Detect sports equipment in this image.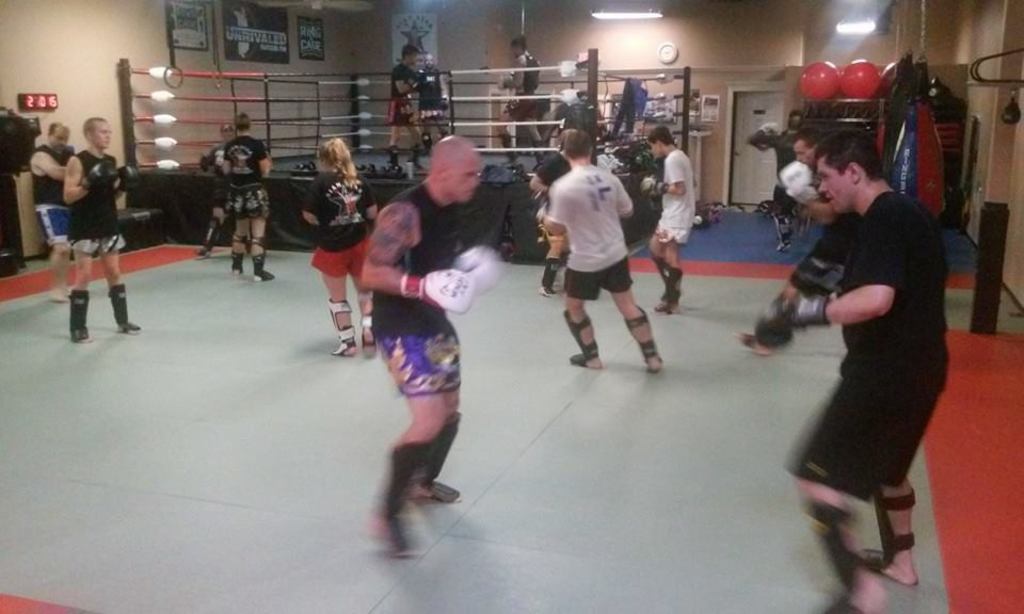
Detection: {"left": 446, "top": 245, "right": 500, "bottom": 292}.
